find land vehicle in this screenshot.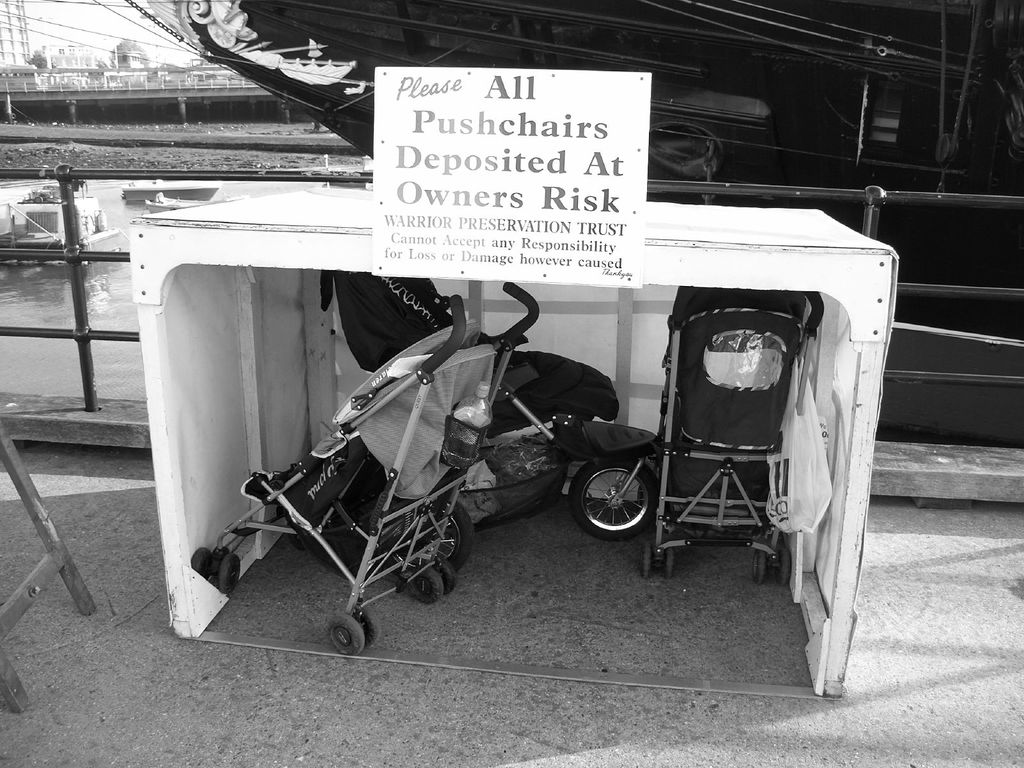
The bounding box for land vehicle is (left=634, top=283, right=827, bottom=577).
